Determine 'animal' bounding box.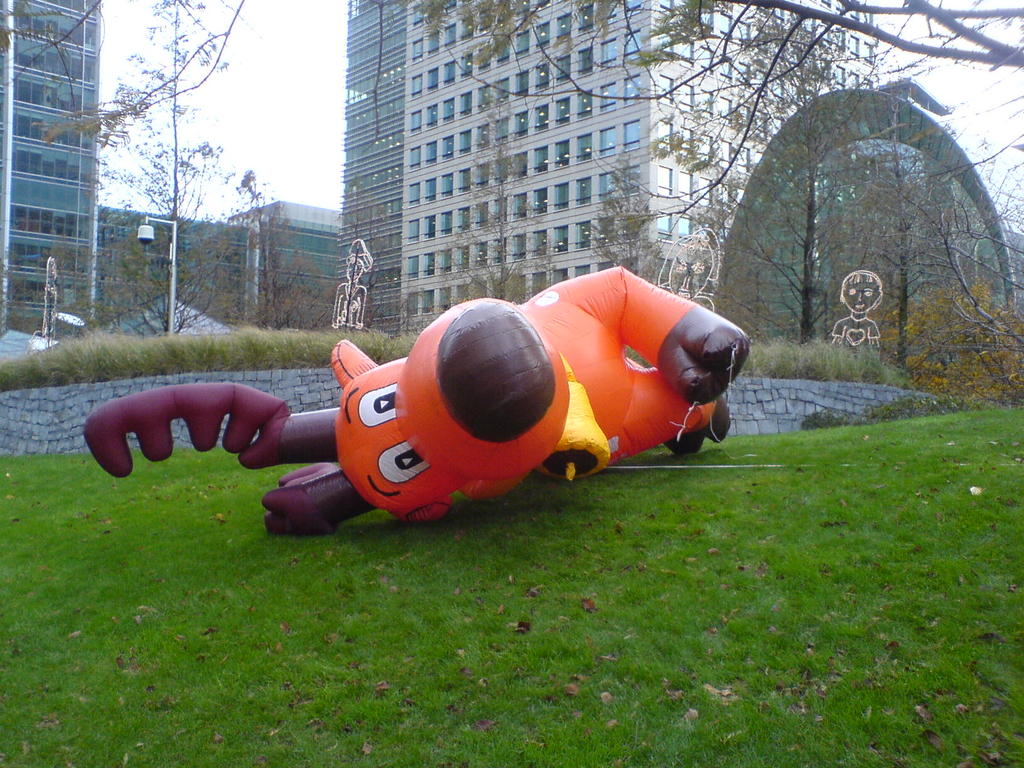
Determined: (80, 266, 756, 538).
